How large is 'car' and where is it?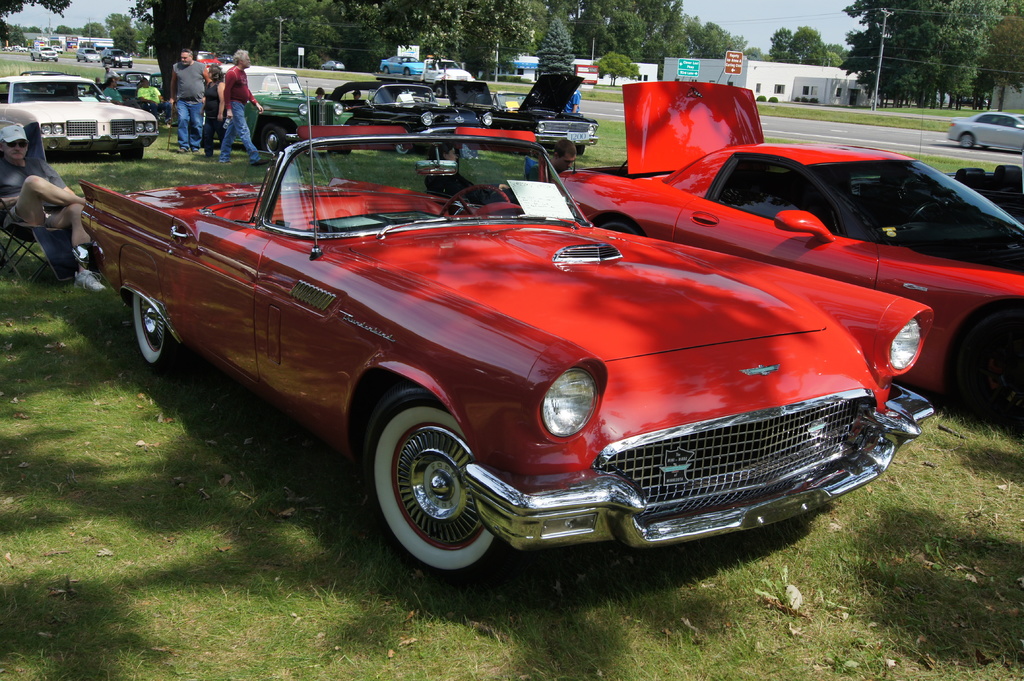
Bounding box: bbox(30, 44, 58, 62).
